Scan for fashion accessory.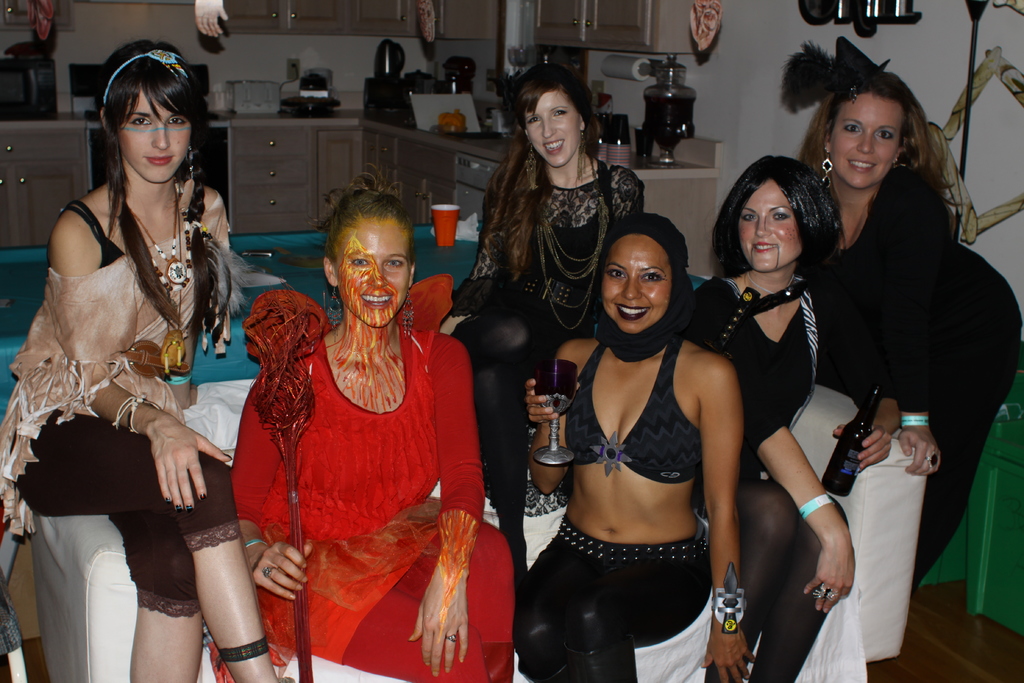
Scan result: detection(526, 146, 539, 187).
